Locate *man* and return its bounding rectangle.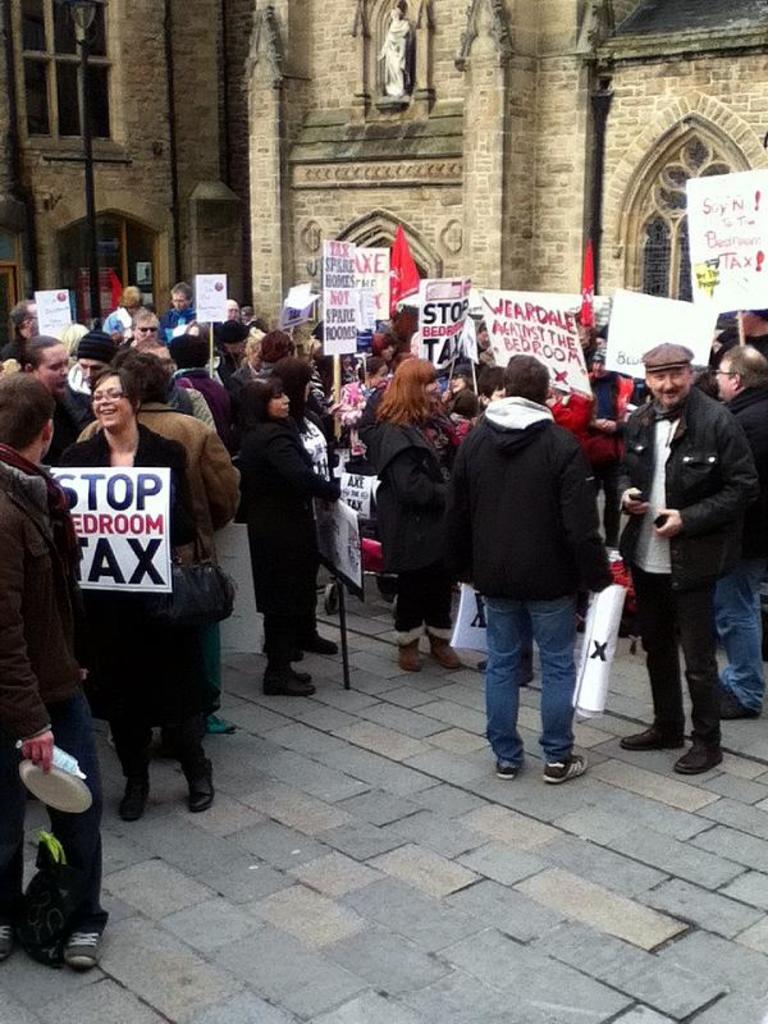
<box>0,375,108,978</box>.
